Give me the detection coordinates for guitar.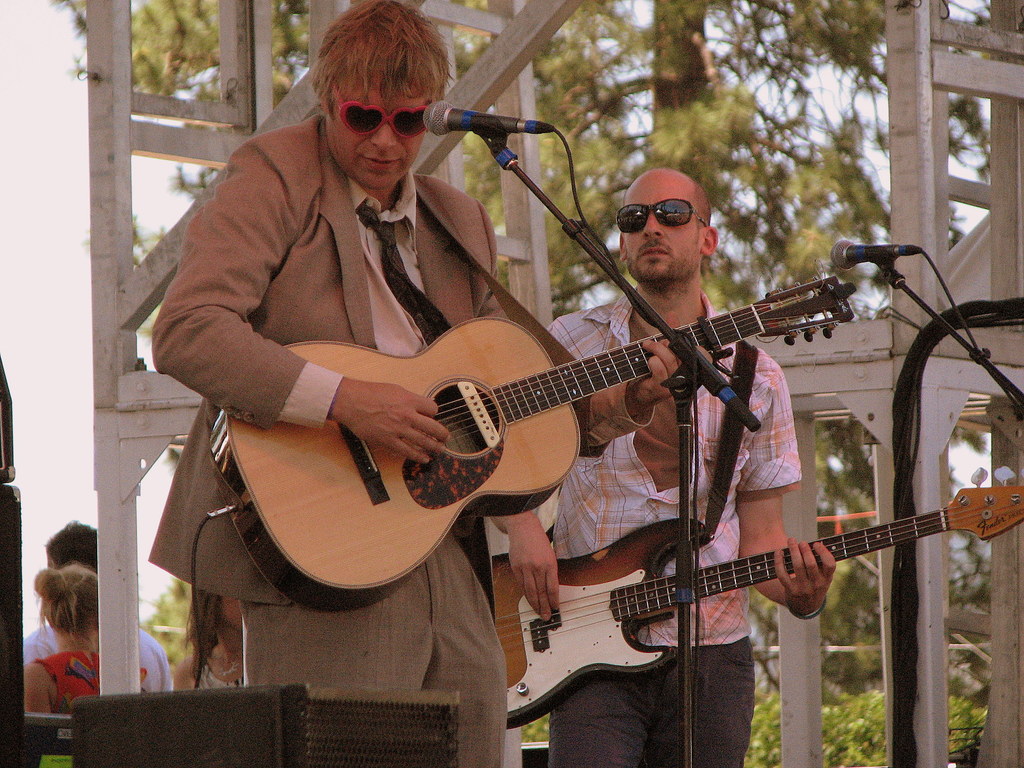
<box>200,235,929,596</box>.
